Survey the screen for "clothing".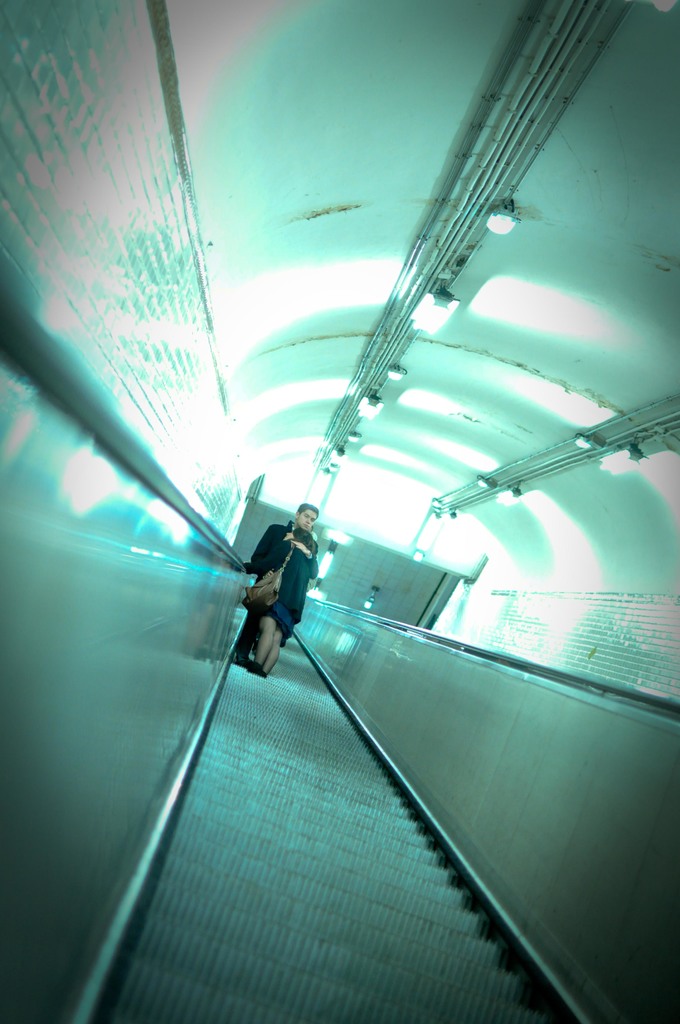
Survey found: 234,517,321,652.
